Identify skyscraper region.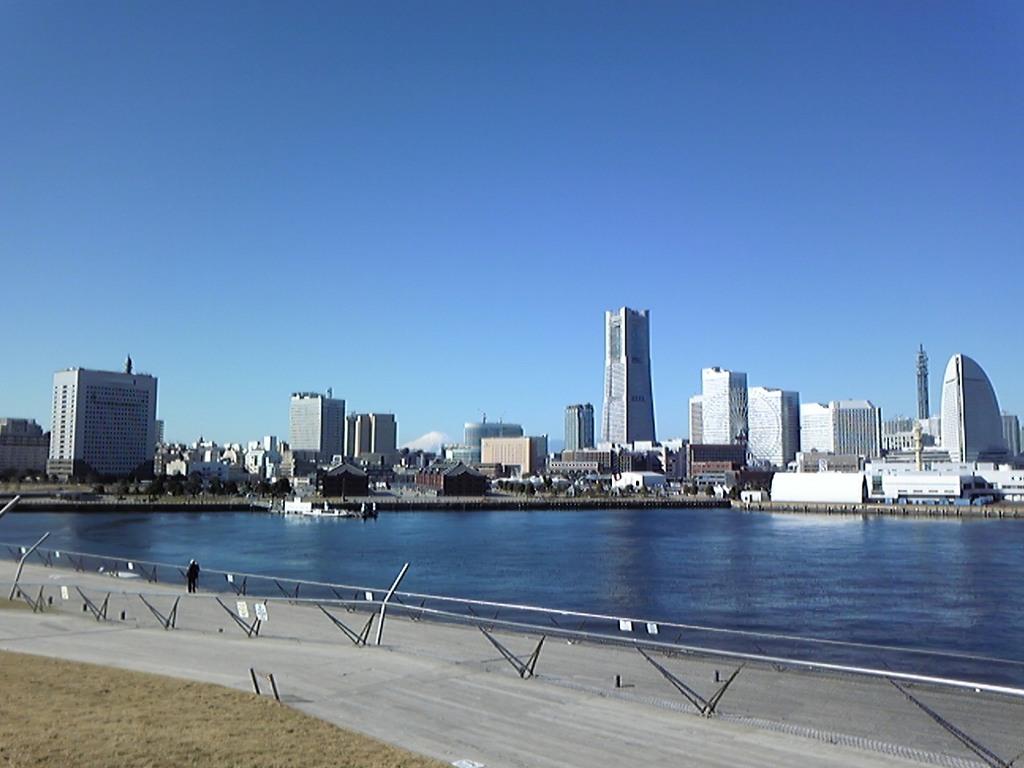
Region: select_region(693, 362, 761, 452).
